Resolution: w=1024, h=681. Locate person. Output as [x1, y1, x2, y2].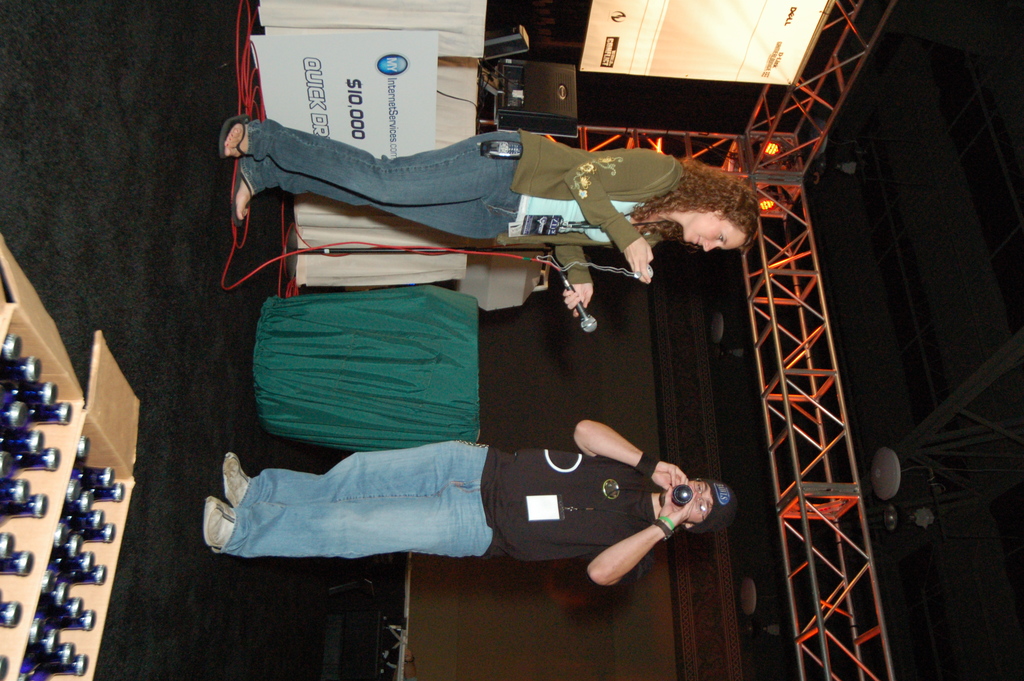
[255, 395, 712, 609].
